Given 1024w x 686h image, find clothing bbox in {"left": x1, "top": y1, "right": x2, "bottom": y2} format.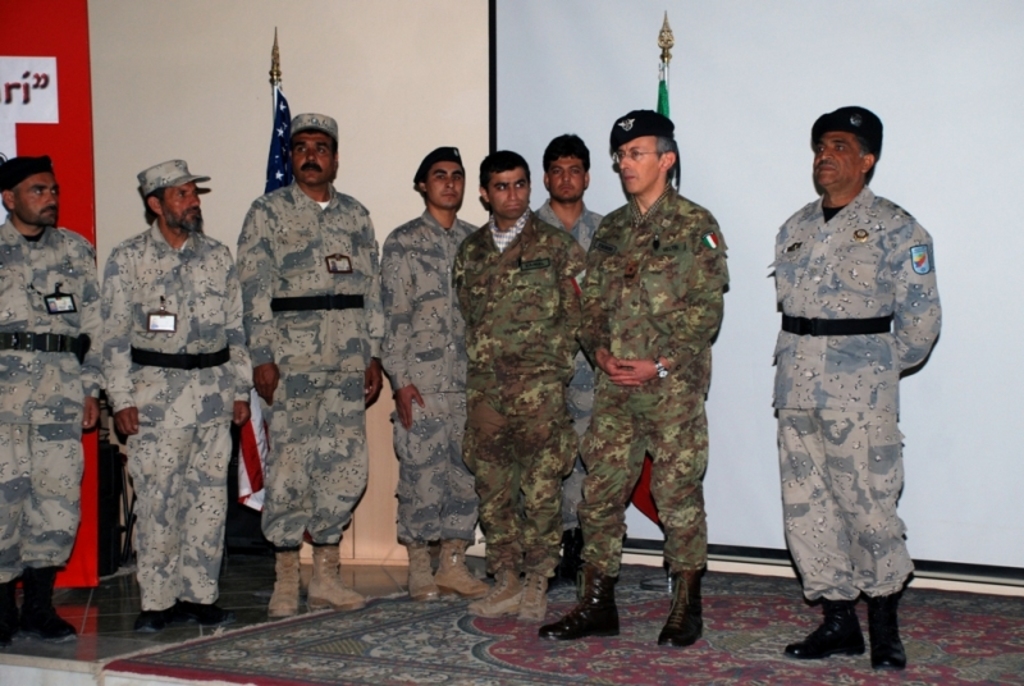
{"left": 238, "top": 173, "right": 385, "bottom": 552}.
